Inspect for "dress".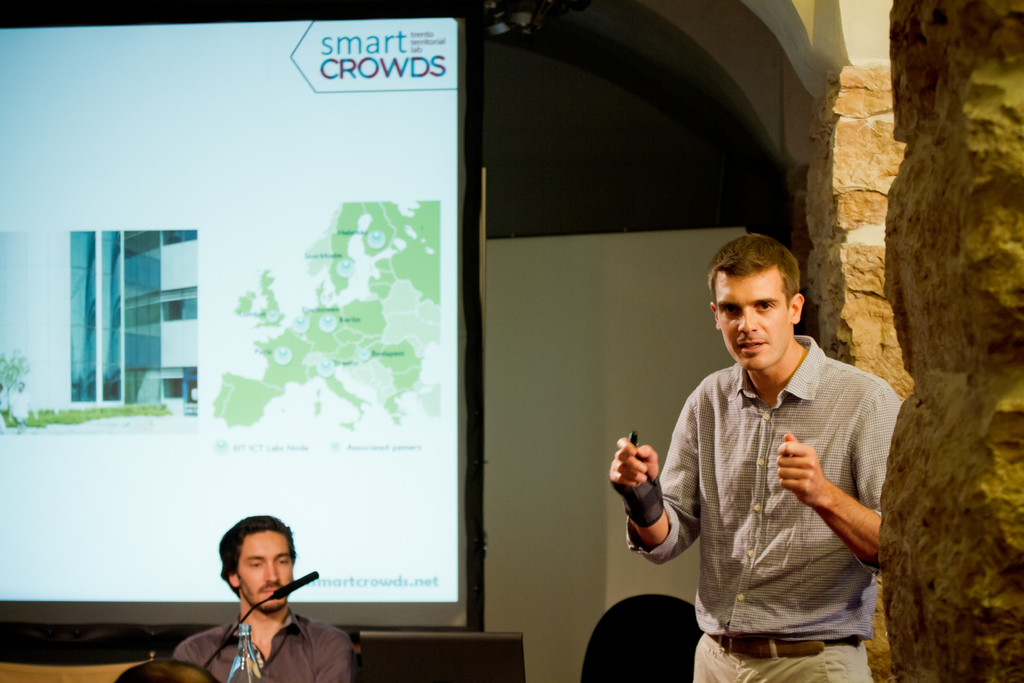
Inspection: locate(624, 332, 906, 643).
